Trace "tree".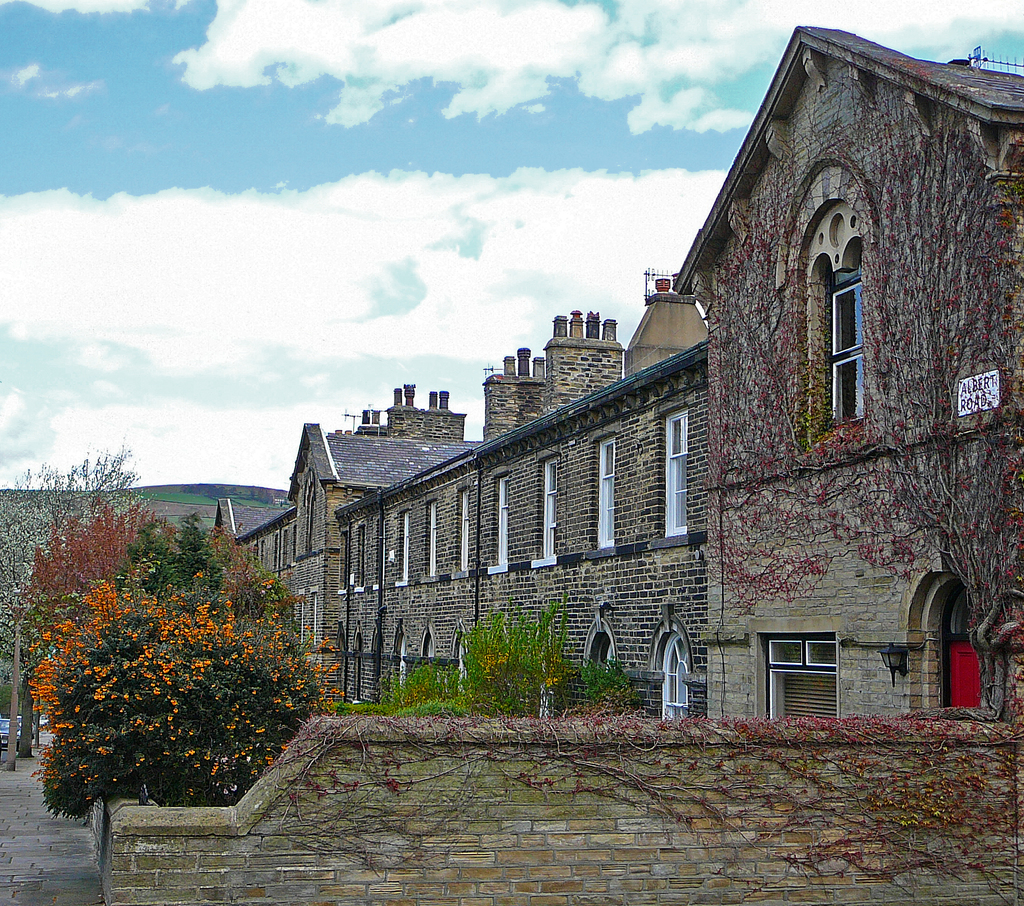
Traced to x1=0, y1=454, x2=154, y2=775.
